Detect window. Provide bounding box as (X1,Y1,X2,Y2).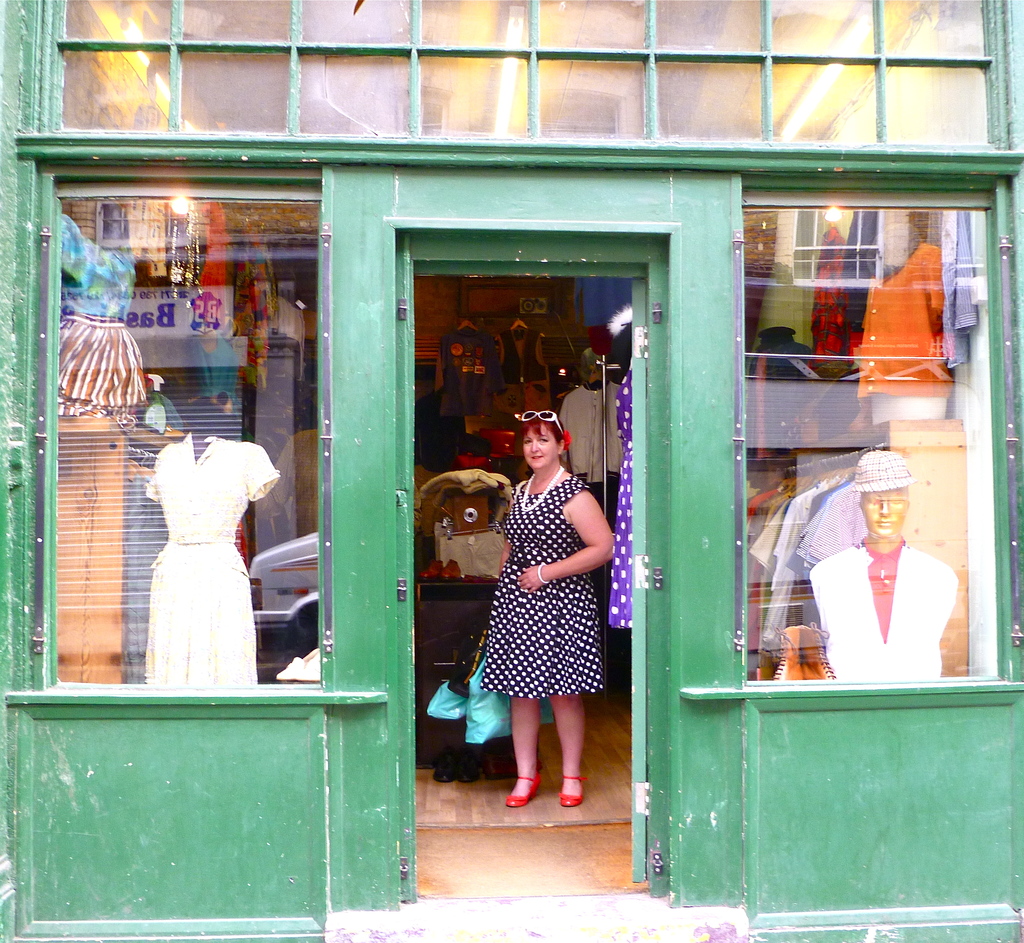
(24,181,334,689).
